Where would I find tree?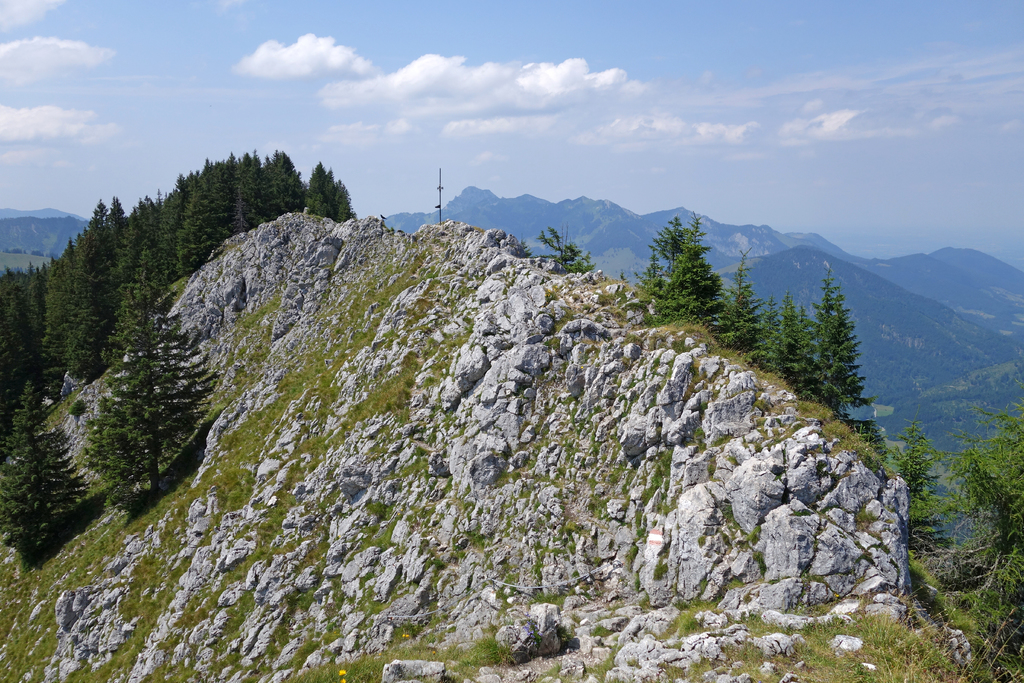
At left=273, top=149, right=302, bottom=208.
